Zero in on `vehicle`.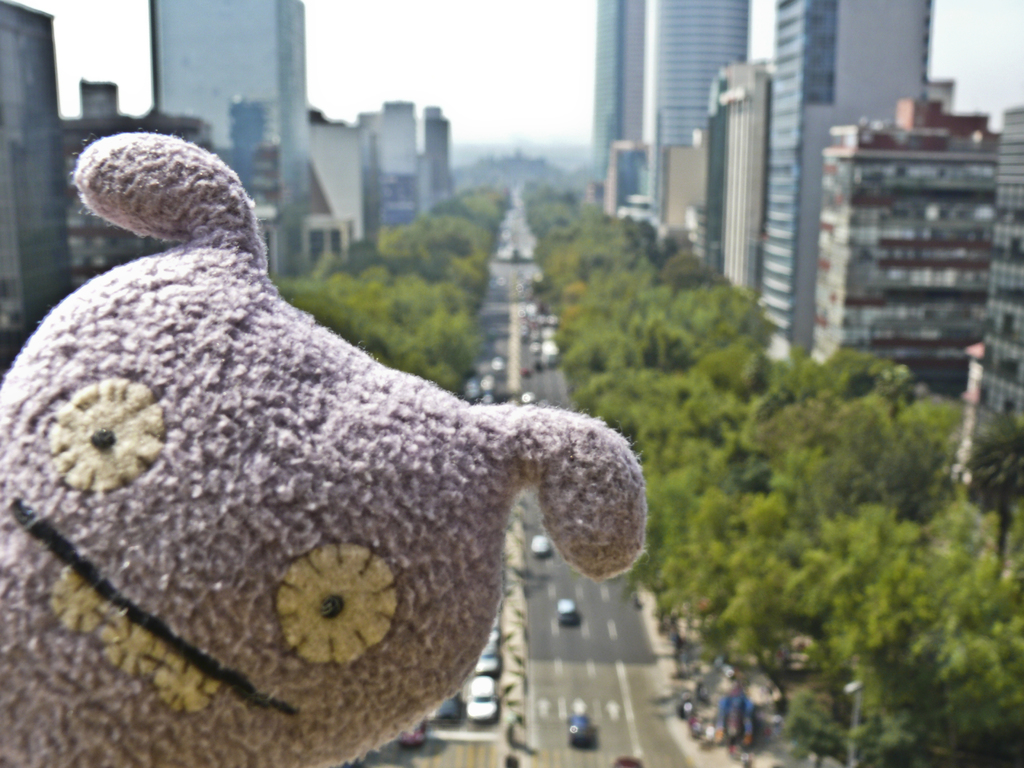
Zeroed in: bbox=[392, 712, 429, 749].
